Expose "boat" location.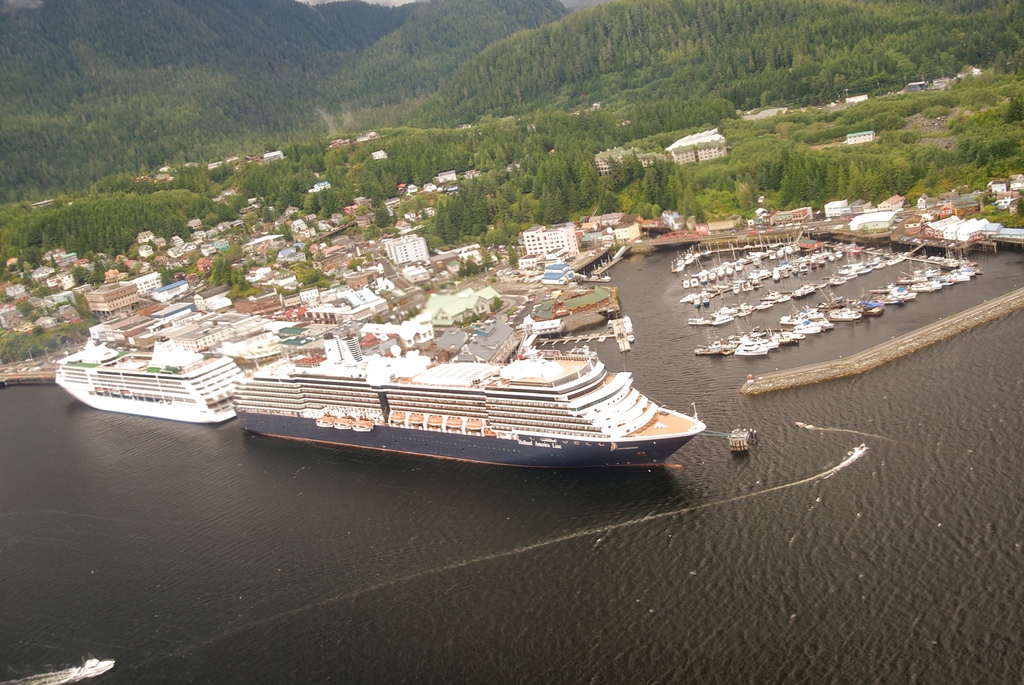
Exposed at pyautogui.locateOnScreen(781, 326, 799, 343).
